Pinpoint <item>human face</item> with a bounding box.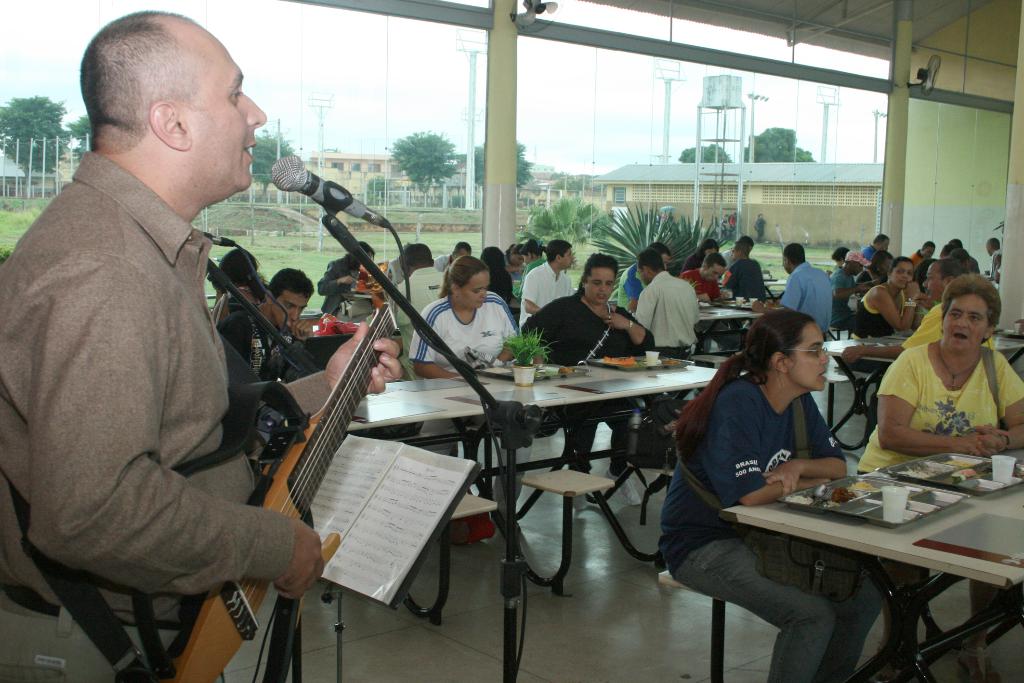
<bbox>661, 255, 670, 268</bbox>.
